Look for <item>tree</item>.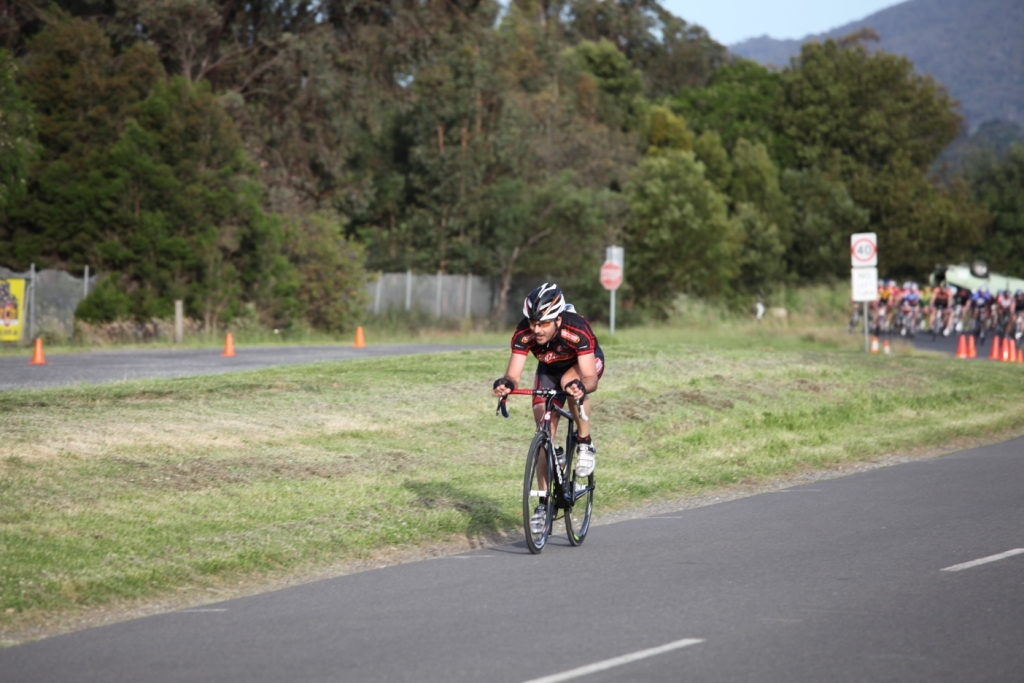
Found: box=[0, 157, 113, 284].
